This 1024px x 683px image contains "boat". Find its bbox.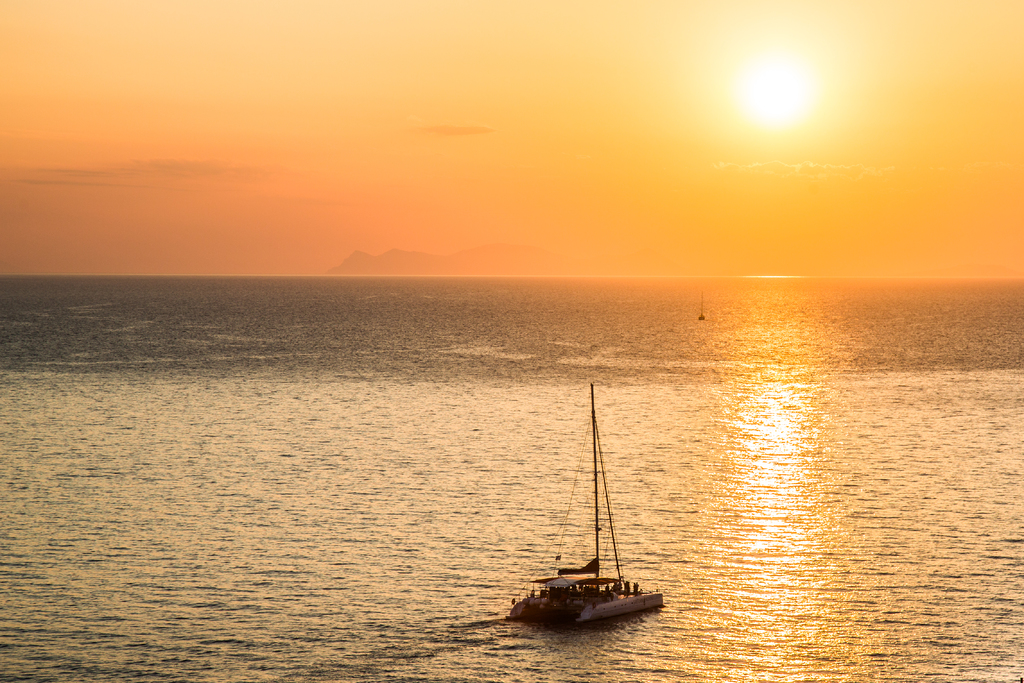
499:399:675:653.
